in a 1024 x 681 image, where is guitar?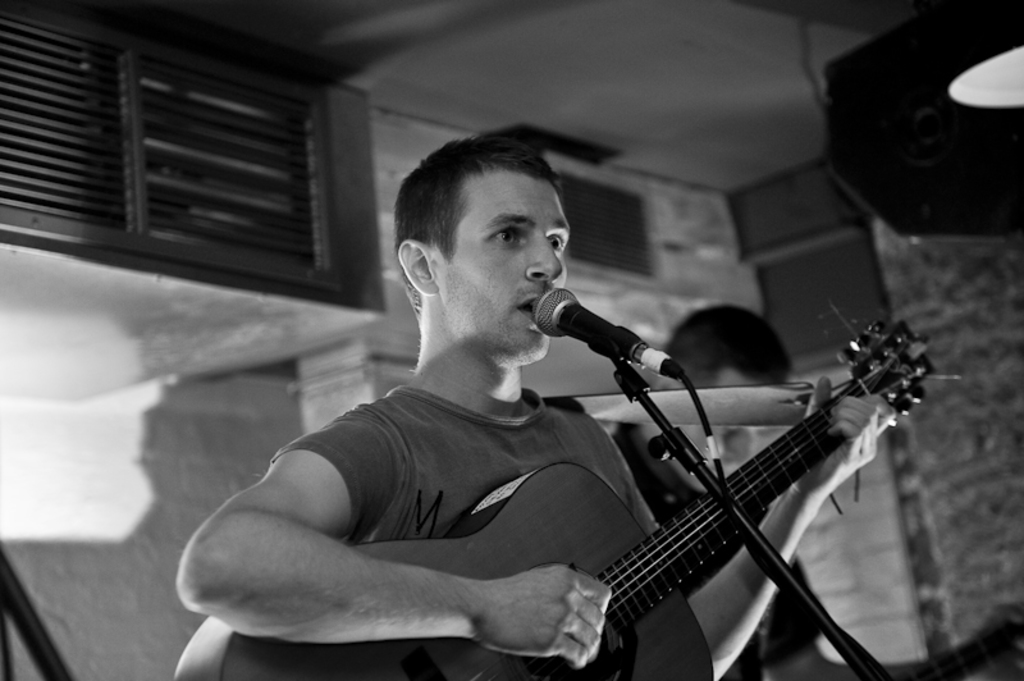
x1=179 y1=320 x2=951 y2=680.
